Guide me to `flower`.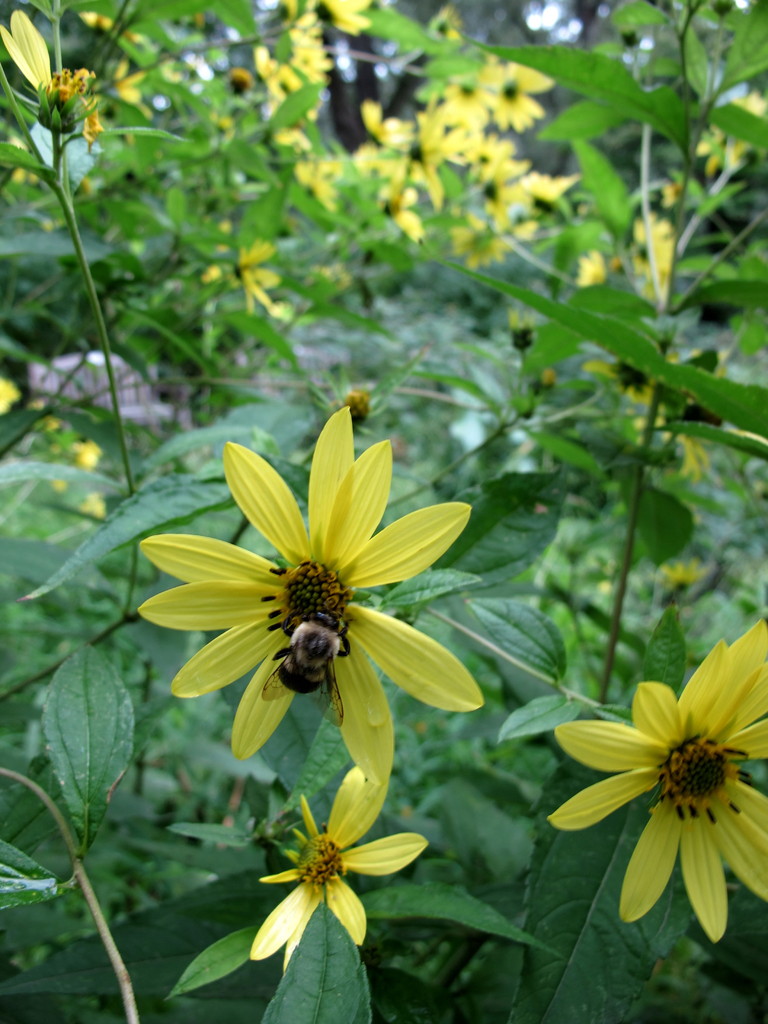
Guidance: x1=83 y1=495 x2=108 y2=516.
